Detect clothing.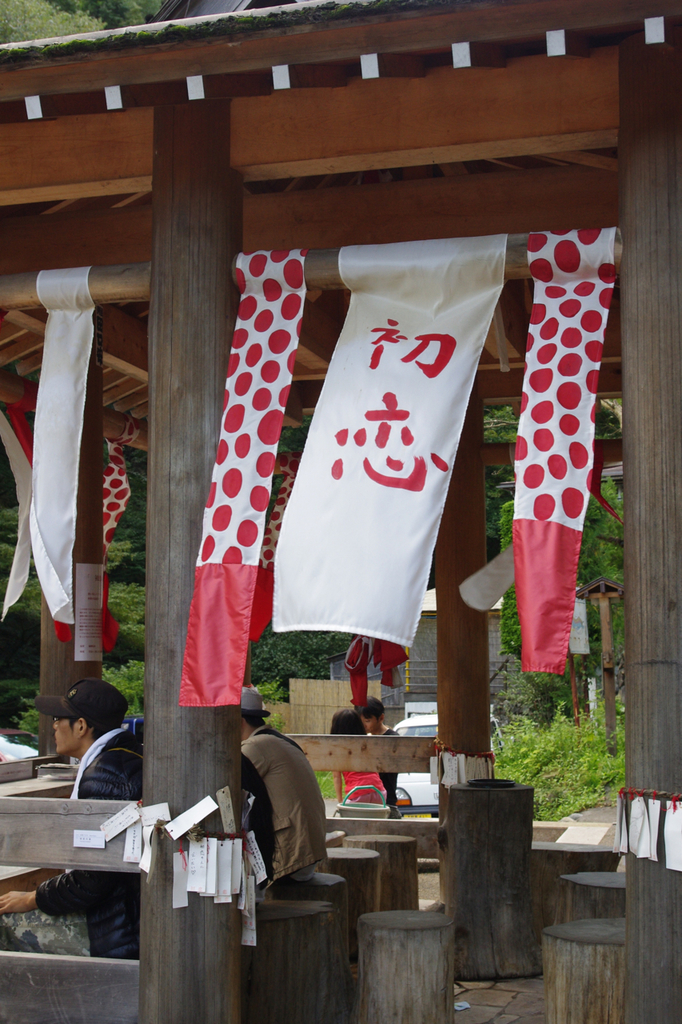
Detected at 377:737:397:814.
